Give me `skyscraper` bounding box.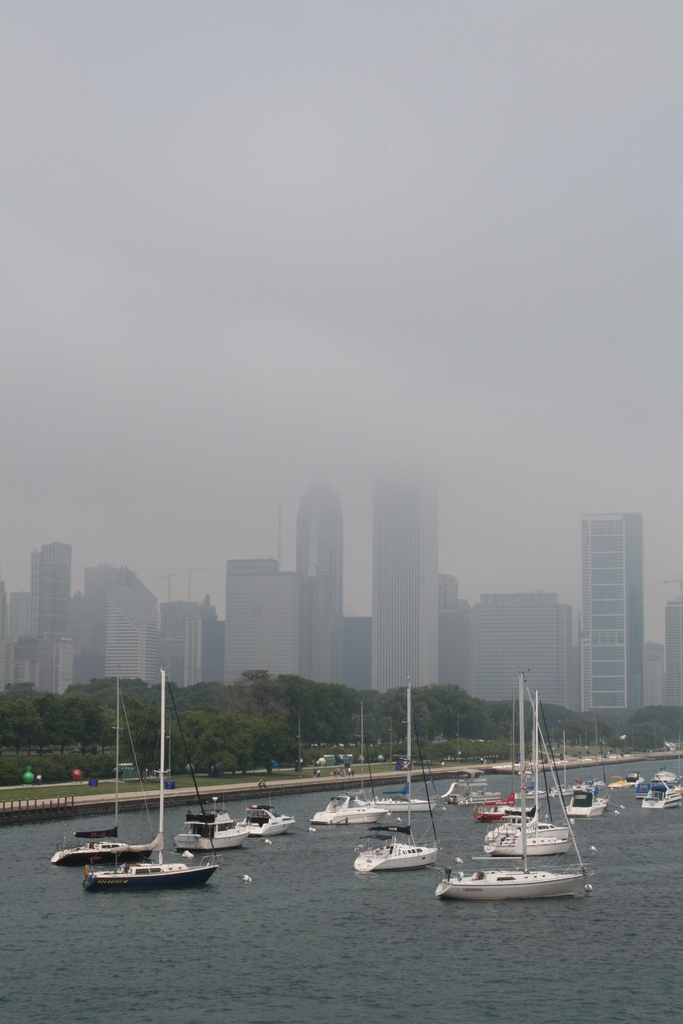
{"x1": 365, "y1": 421, "x2": 452, "y2": 708}.
